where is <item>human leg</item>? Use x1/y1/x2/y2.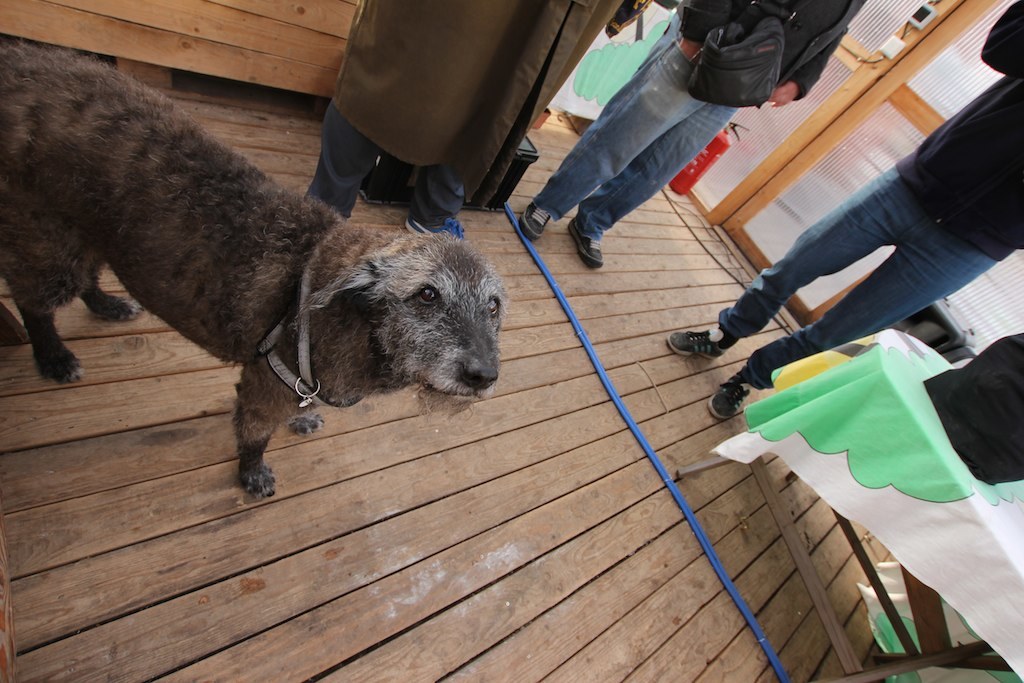
668/161/908/365.
